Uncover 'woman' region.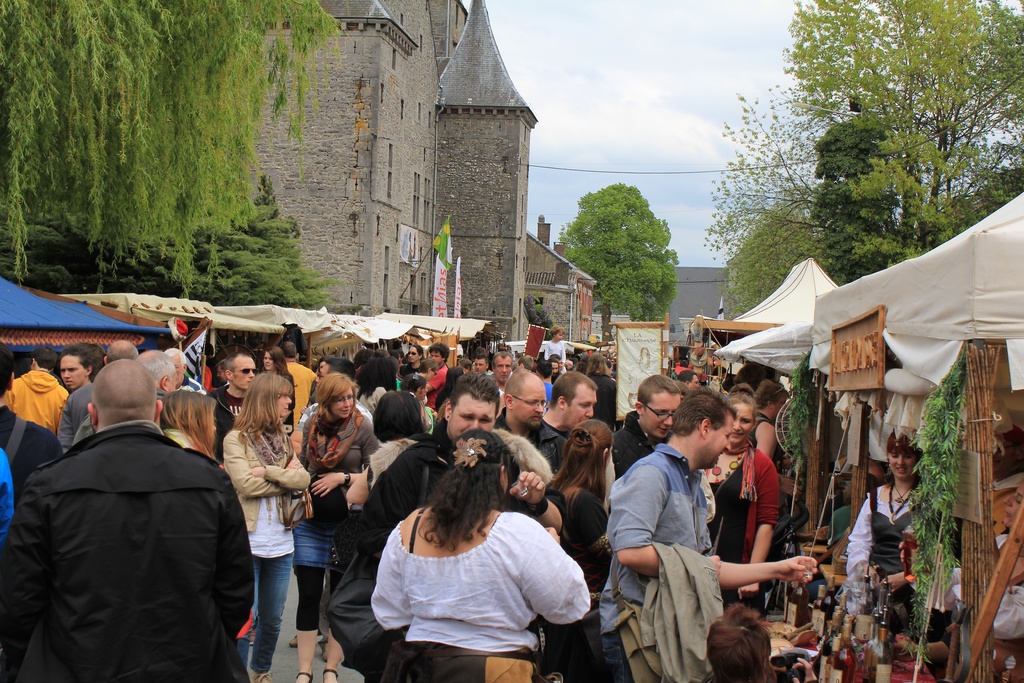
Uncovered: select_region(342, 445, 590, 677).
